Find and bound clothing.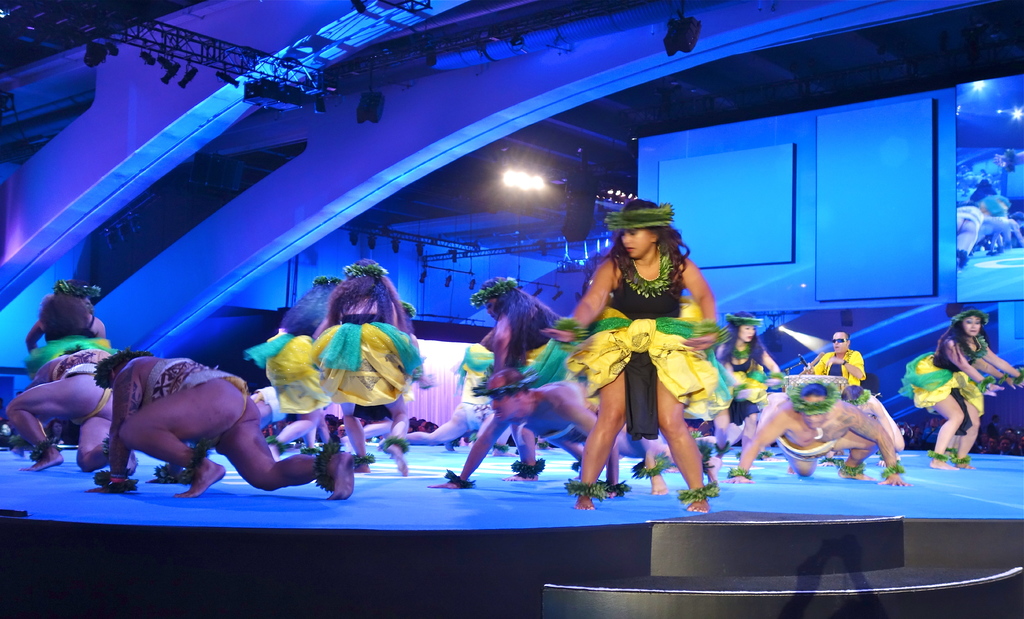
Bound: box(139, 357, 249, 399).
